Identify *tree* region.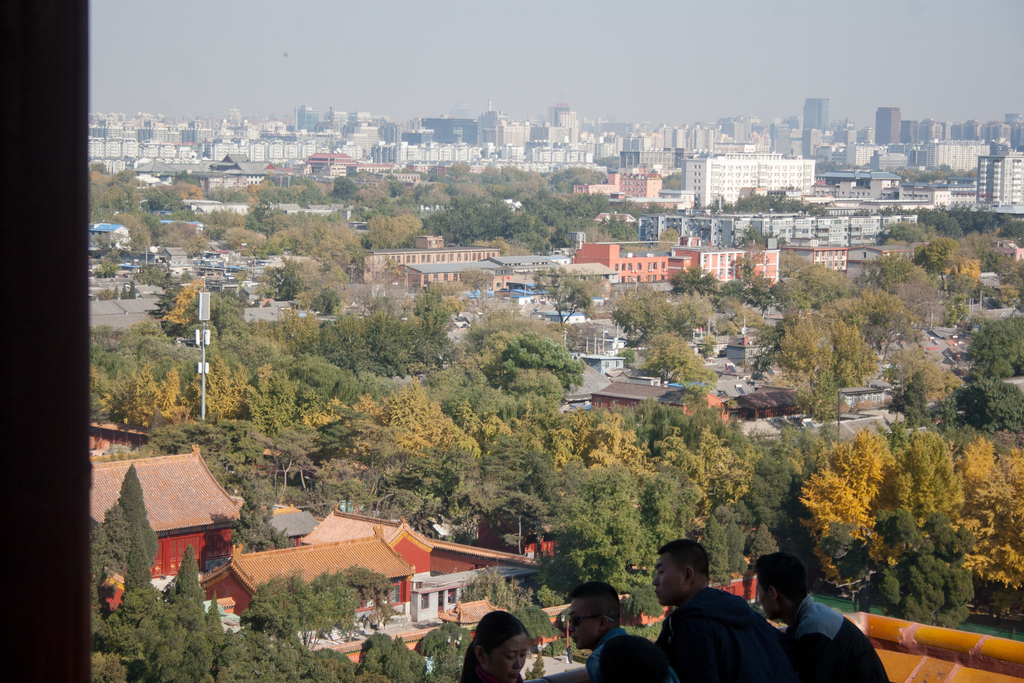
Region: l=118, t=514, r=161, b=635.
